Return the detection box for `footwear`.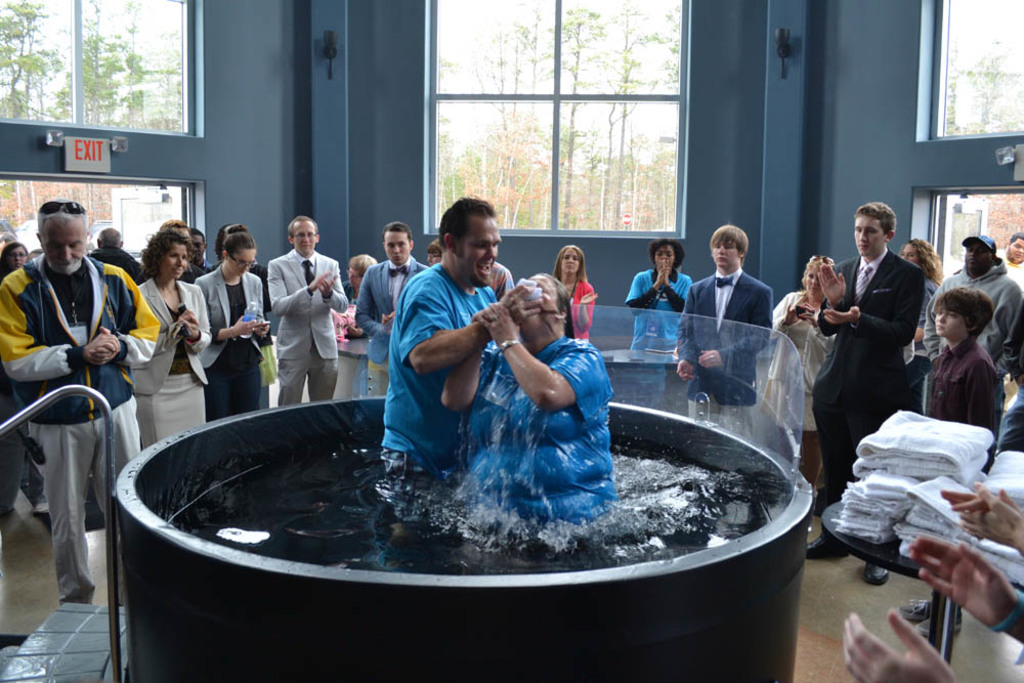
x1=904 y1=610 x2=938 y2=648.
